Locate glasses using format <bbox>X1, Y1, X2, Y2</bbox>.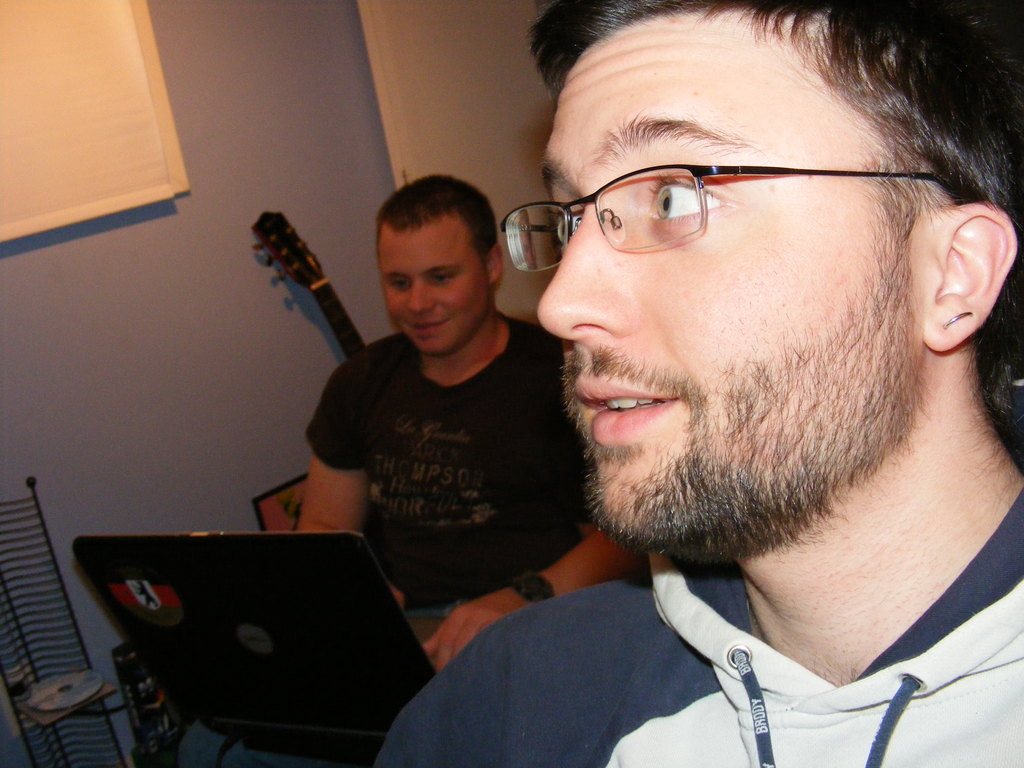
<bbox>487, 157, 840, 260</bbox>.
